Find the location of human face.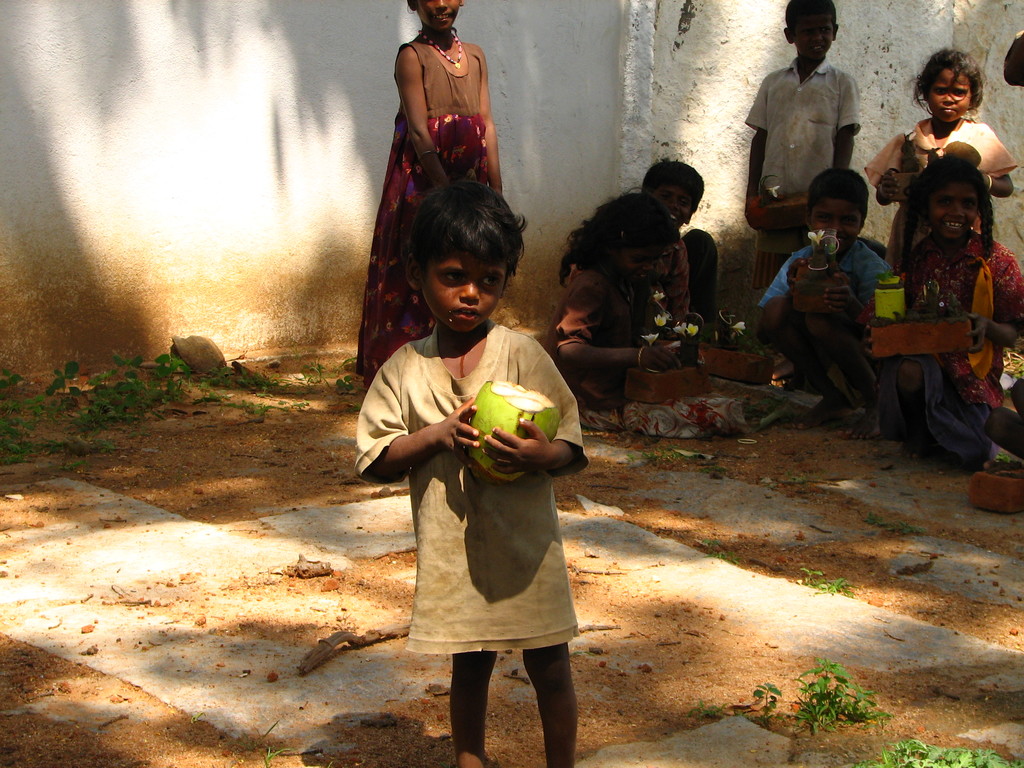
Location: 927/189/981/243.
